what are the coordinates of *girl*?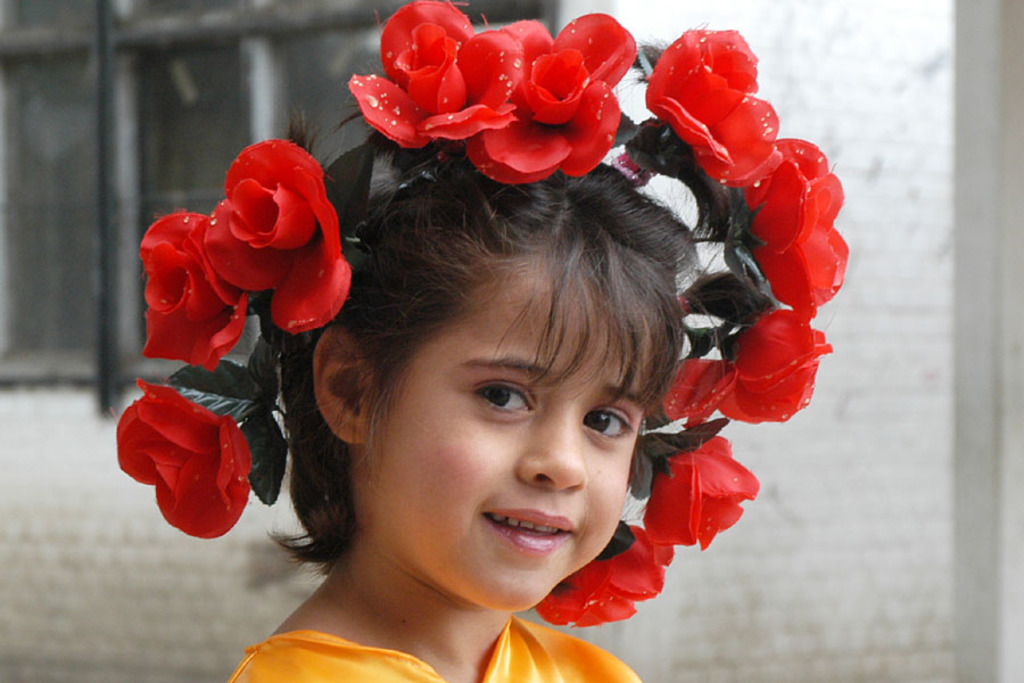
115, 0, 853, 682.
